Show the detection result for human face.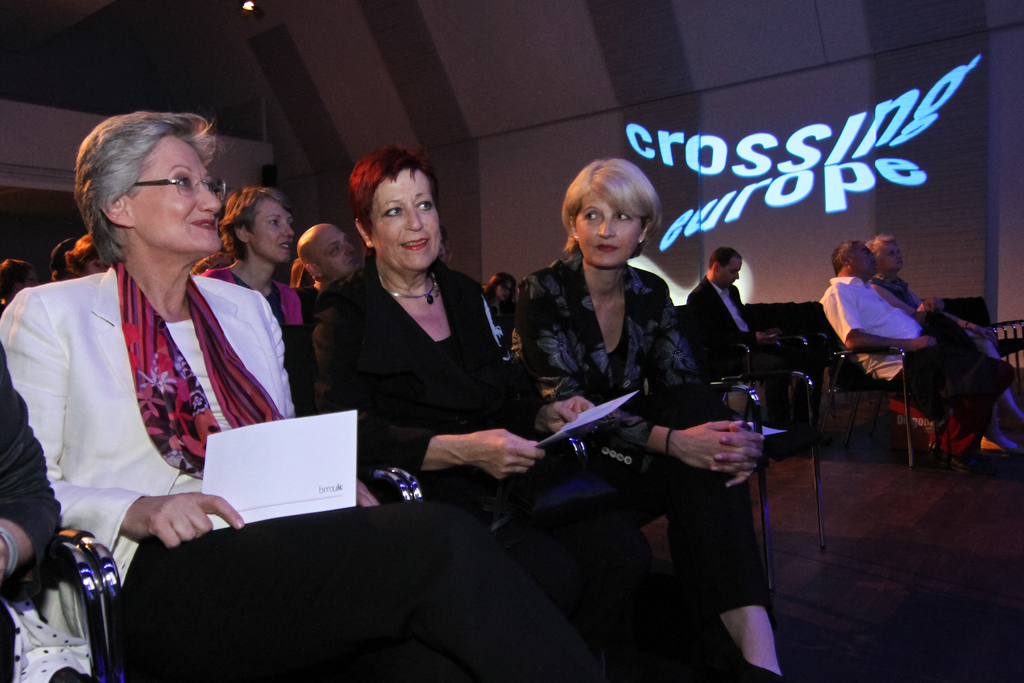
<box>851,245,878,279</box>.
